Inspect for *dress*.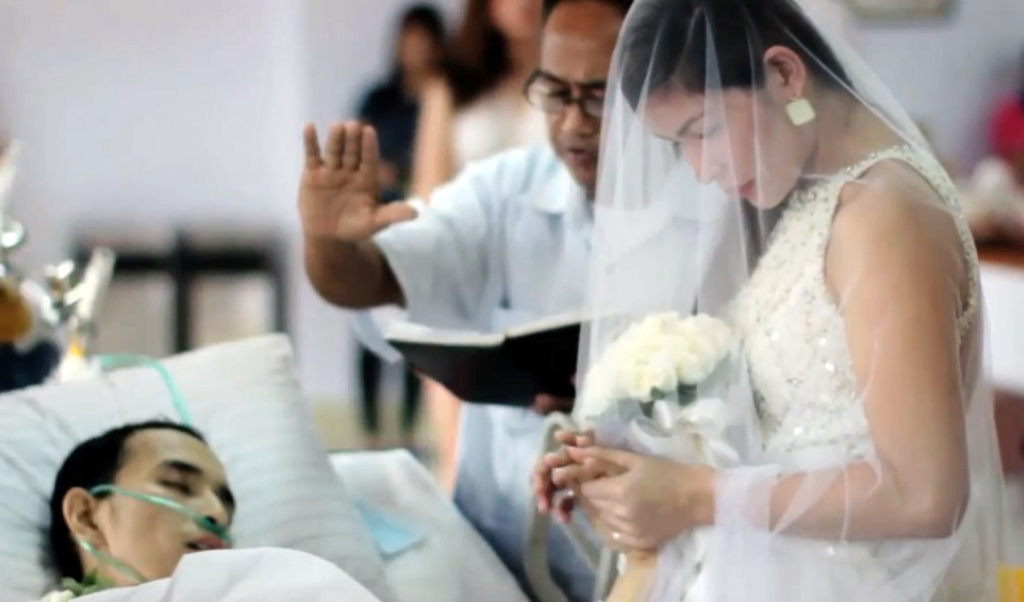
Inspection: Rect(640, 144, 984, 601).
